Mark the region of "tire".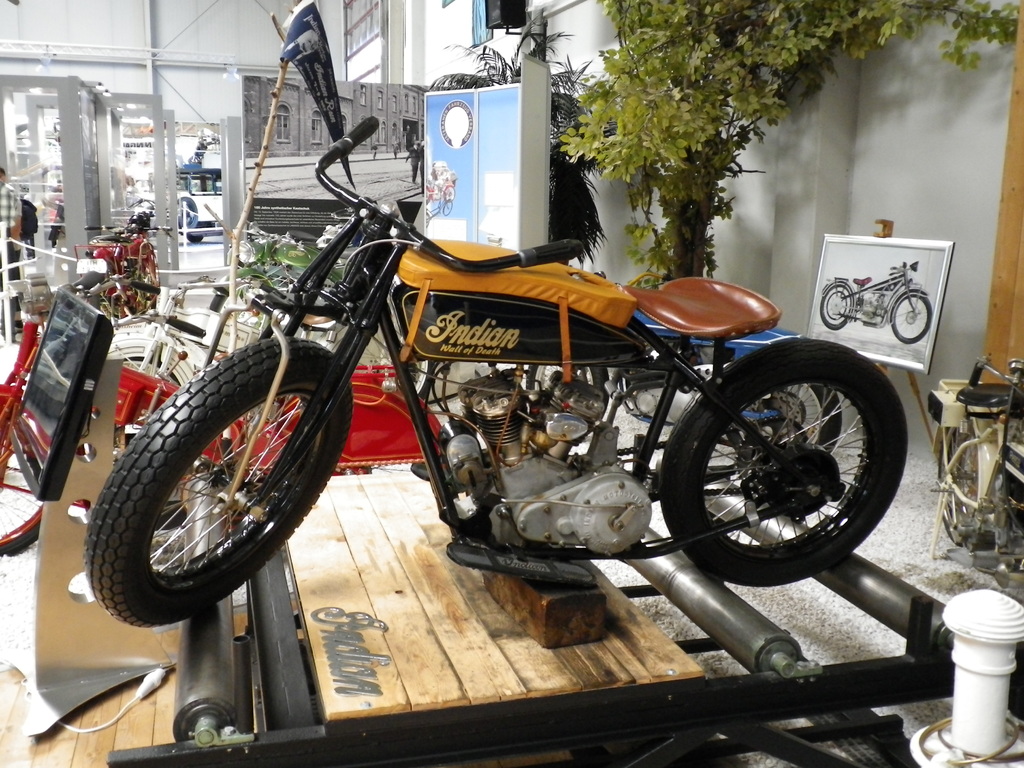
Region: bbox=(445, 185, 454, 197).
